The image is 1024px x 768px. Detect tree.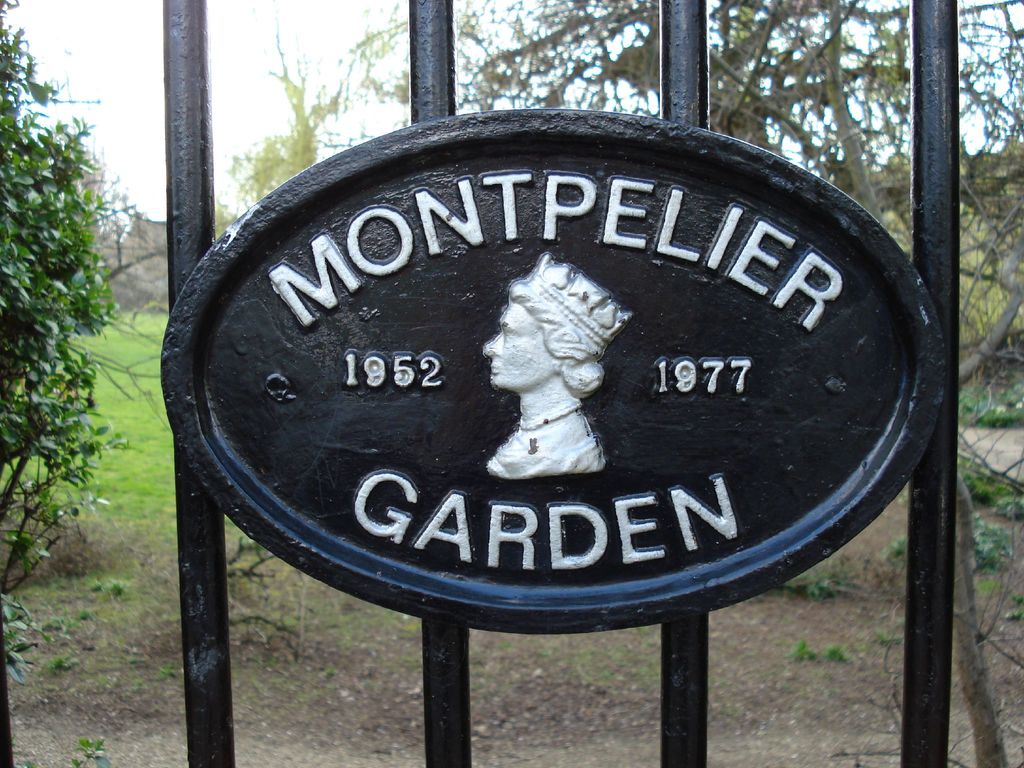
Detection: pyautogui.locateOnScreen(230, 0, 1023, 713).
